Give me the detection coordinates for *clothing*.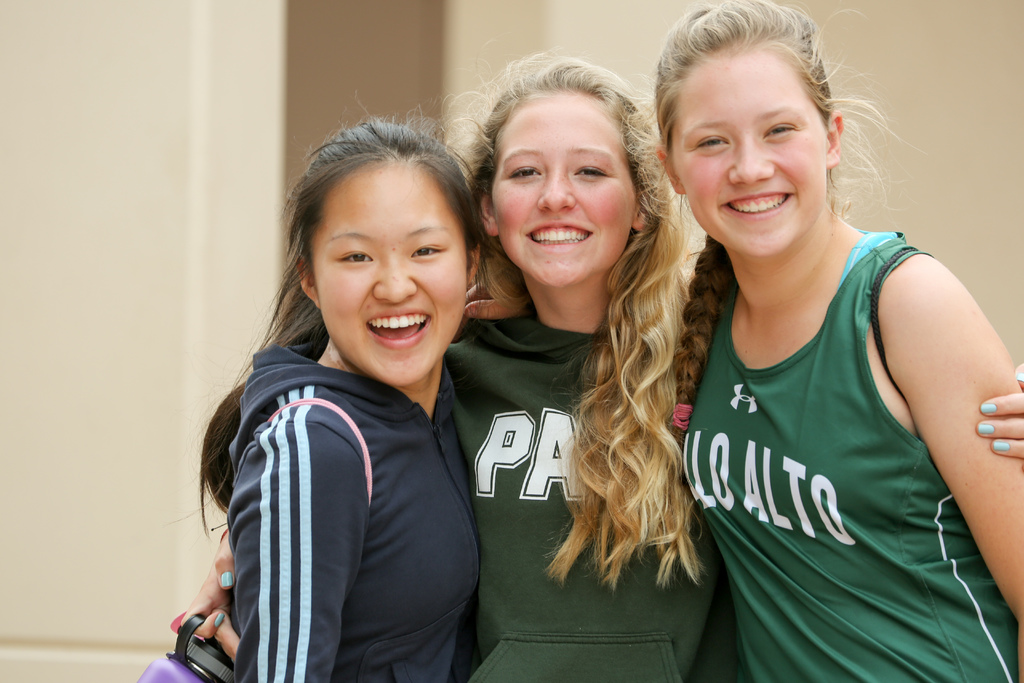
crop(702, 222, 989, 670).
